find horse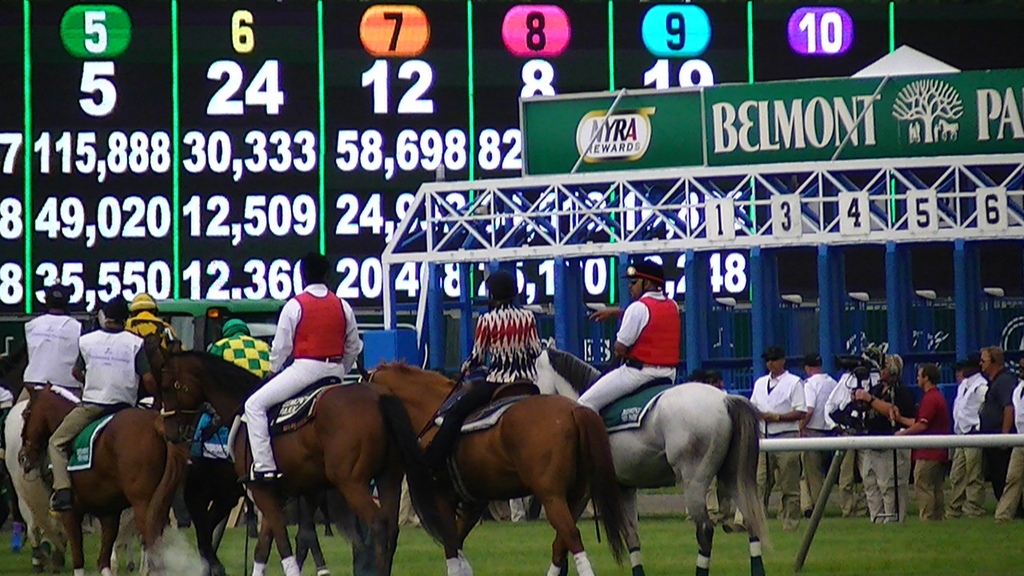
1 397 60 575
